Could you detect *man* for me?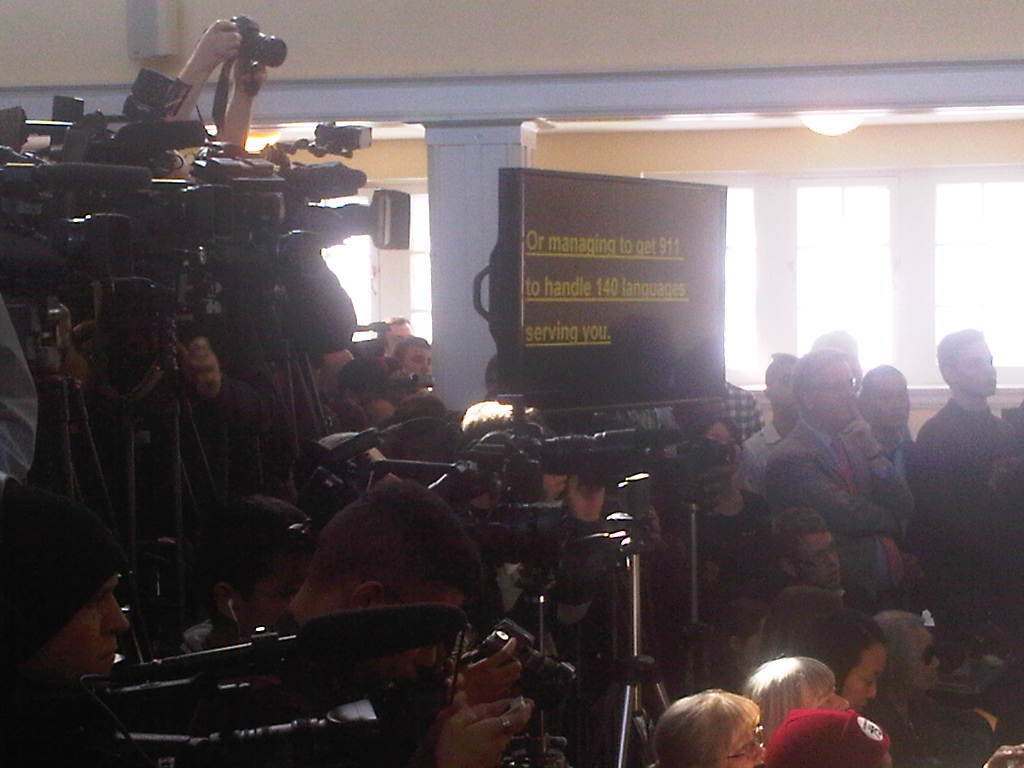
Detection result: bbox=(381, 316, 413, 358).
